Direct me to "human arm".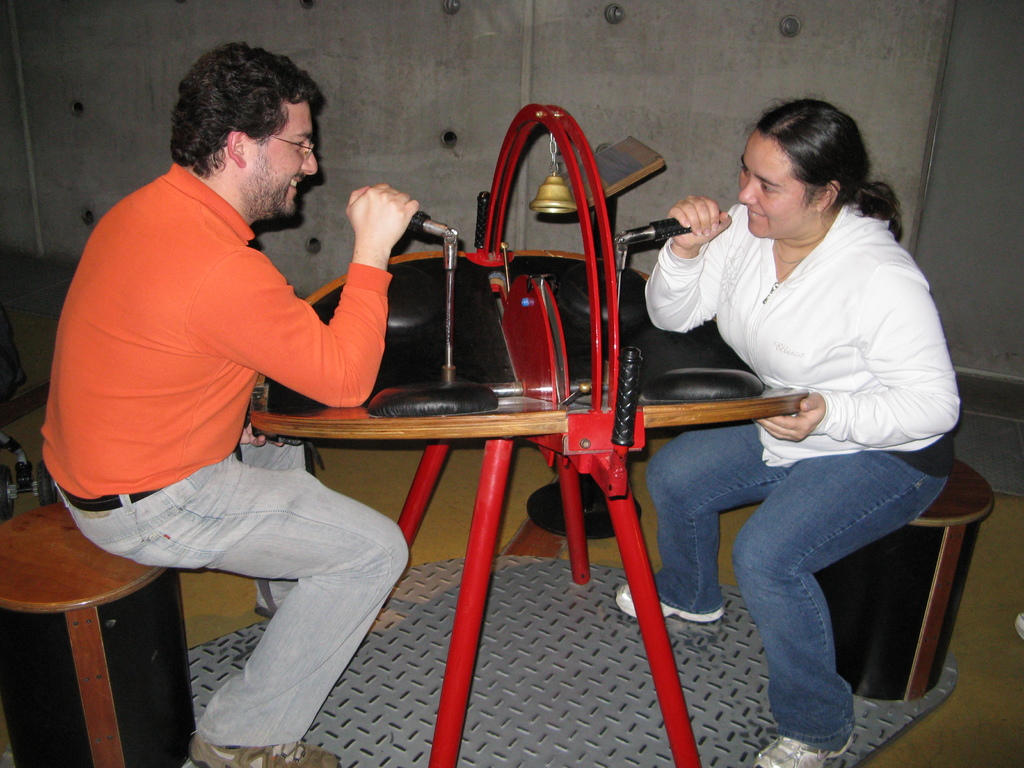
Direction: (x1=637, y1=191, x2=749, y2=330).
